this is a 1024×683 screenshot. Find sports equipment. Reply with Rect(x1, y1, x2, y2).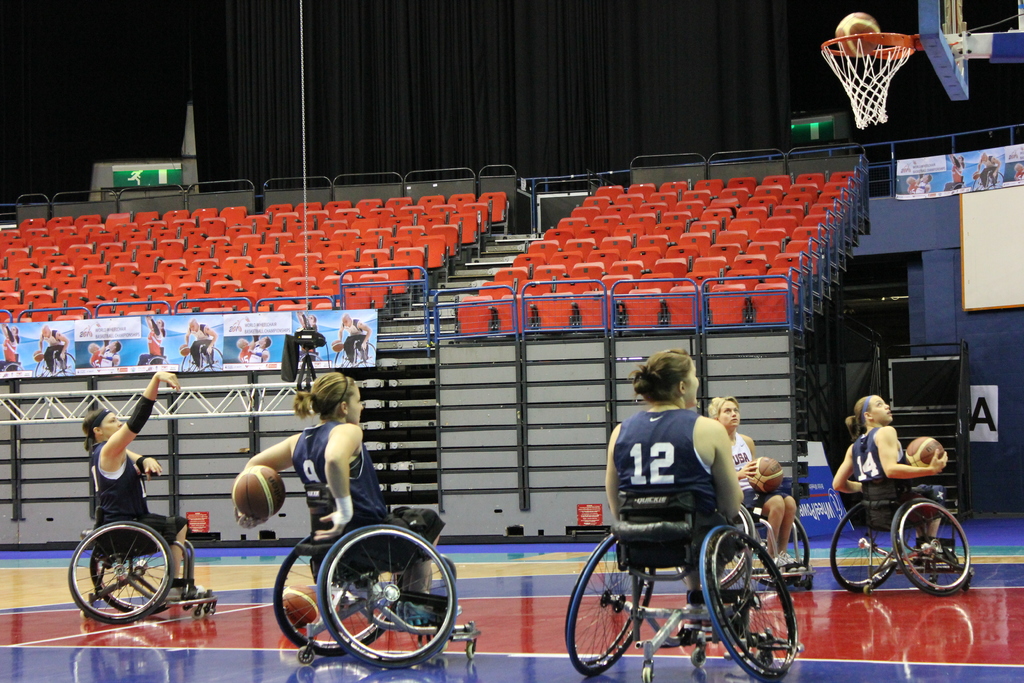
Rect(230, 334, 250, 352).
